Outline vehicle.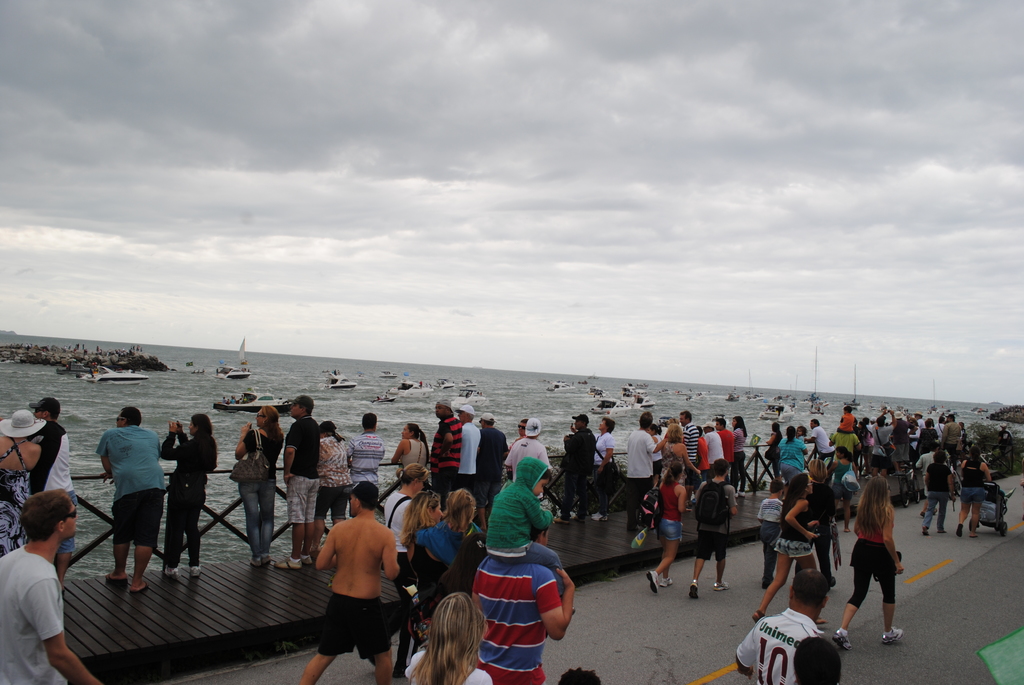
Outline: 323:372:357:389.
